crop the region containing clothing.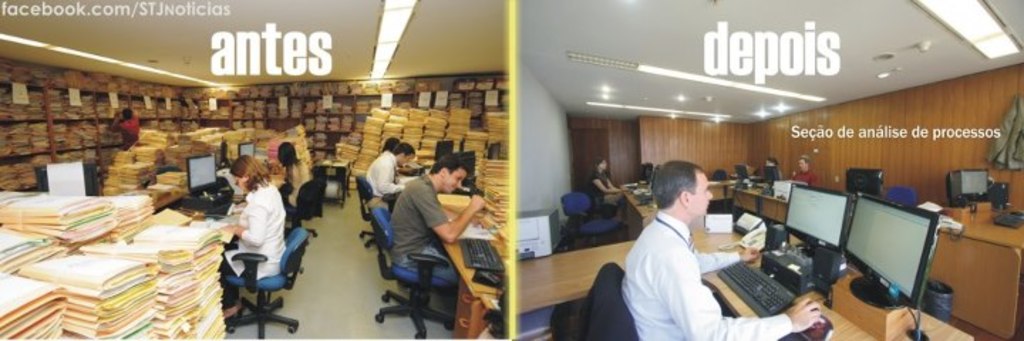
Crop region: detection(228, 182, 282, 311).
